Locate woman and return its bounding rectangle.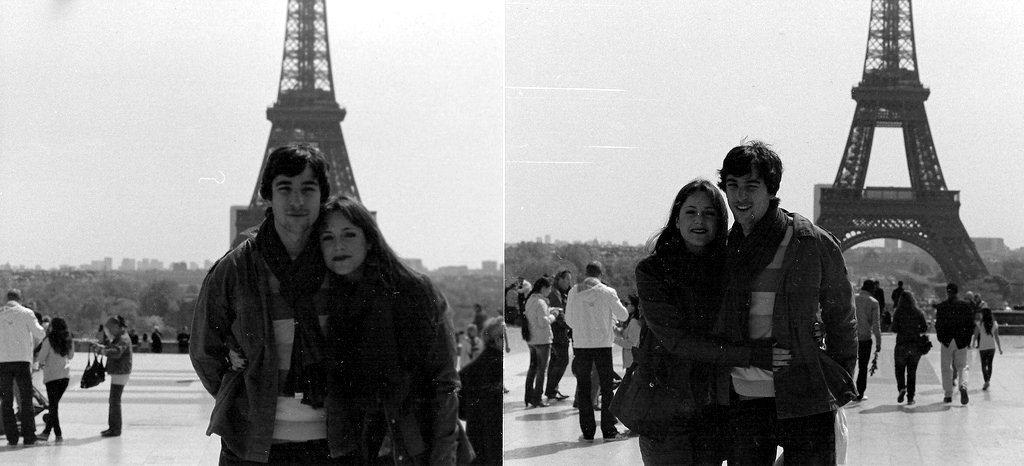
<bbox>628, 154, 773, 456</bbox>.
